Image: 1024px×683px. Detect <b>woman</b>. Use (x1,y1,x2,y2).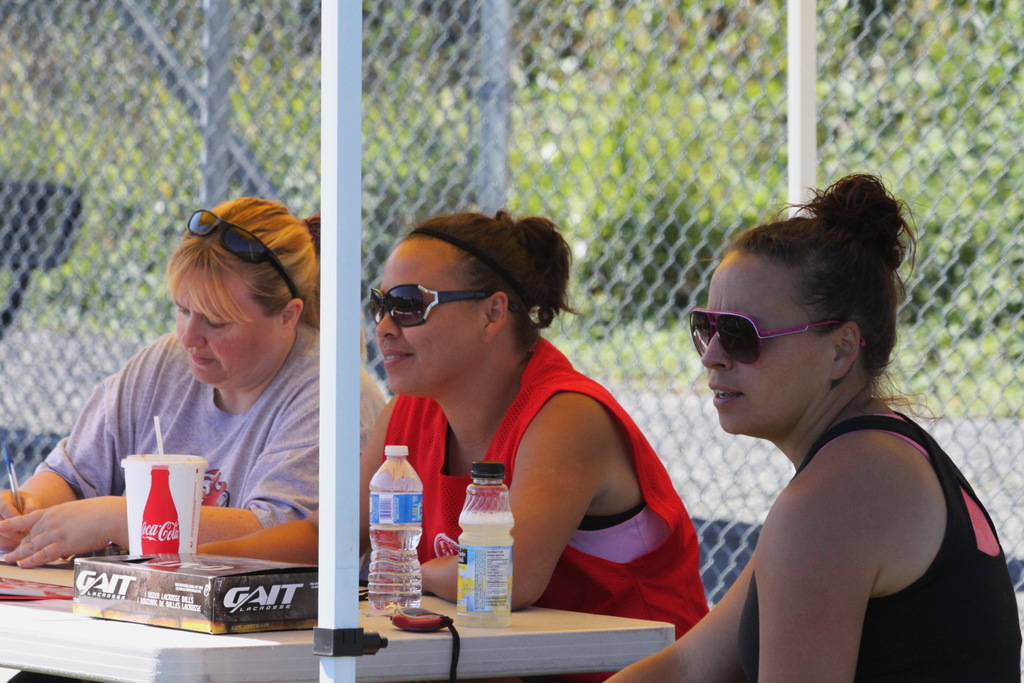
(656,192,975,679).
